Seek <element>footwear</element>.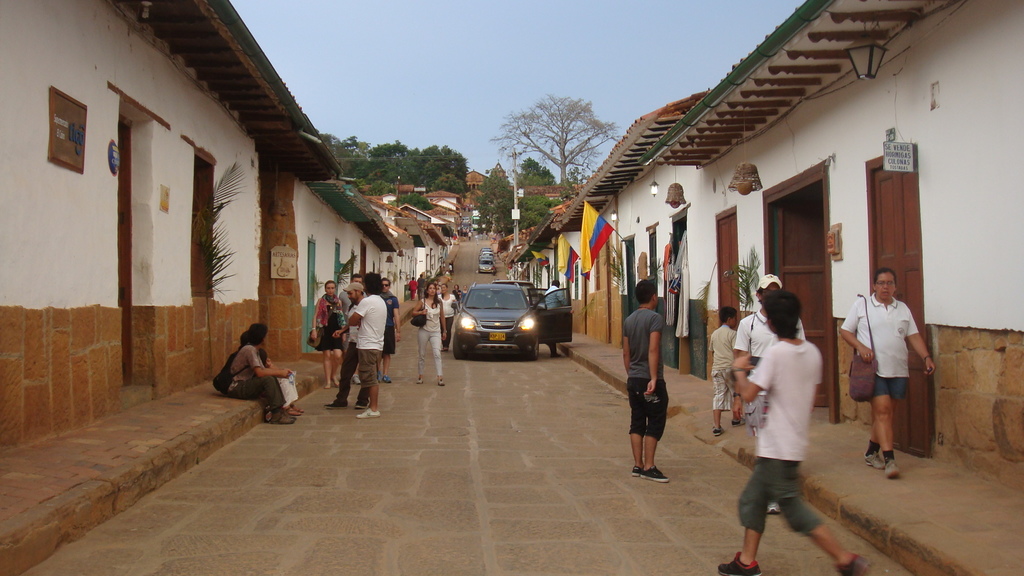
crop(713, 419, 726, 436).
